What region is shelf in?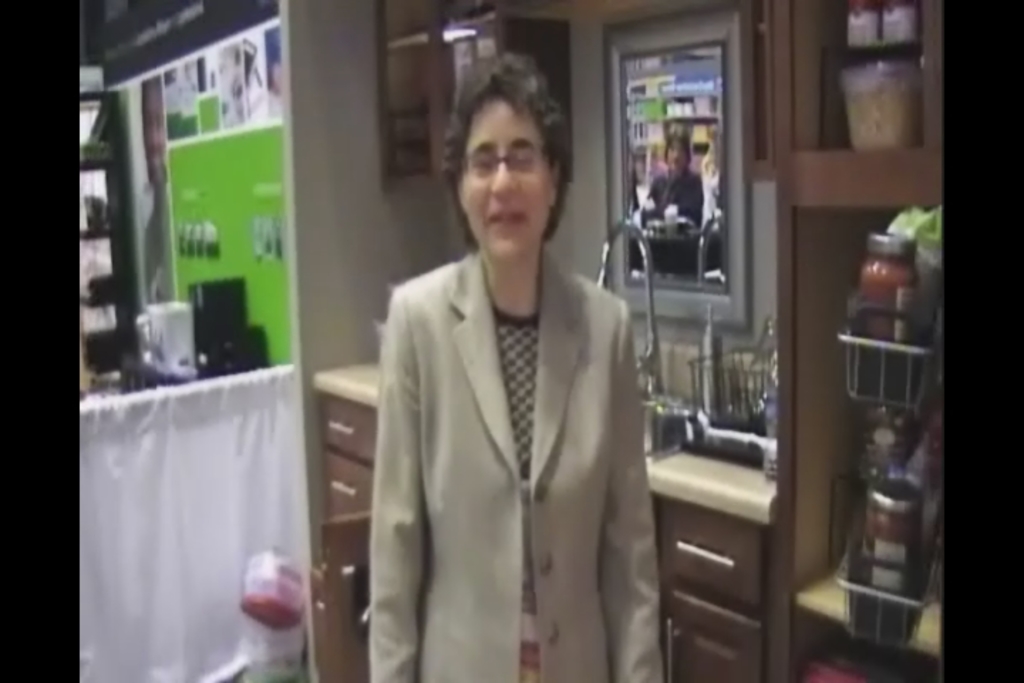
(742, 0, 950, 219).
